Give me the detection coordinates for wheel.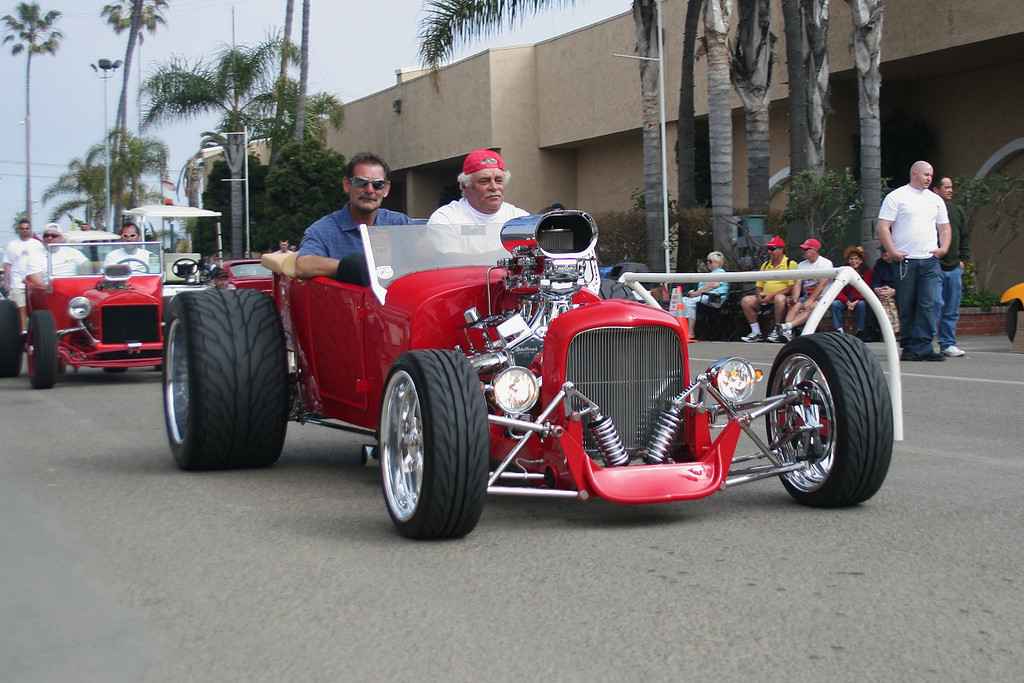
(29, 311, 57, 390).
